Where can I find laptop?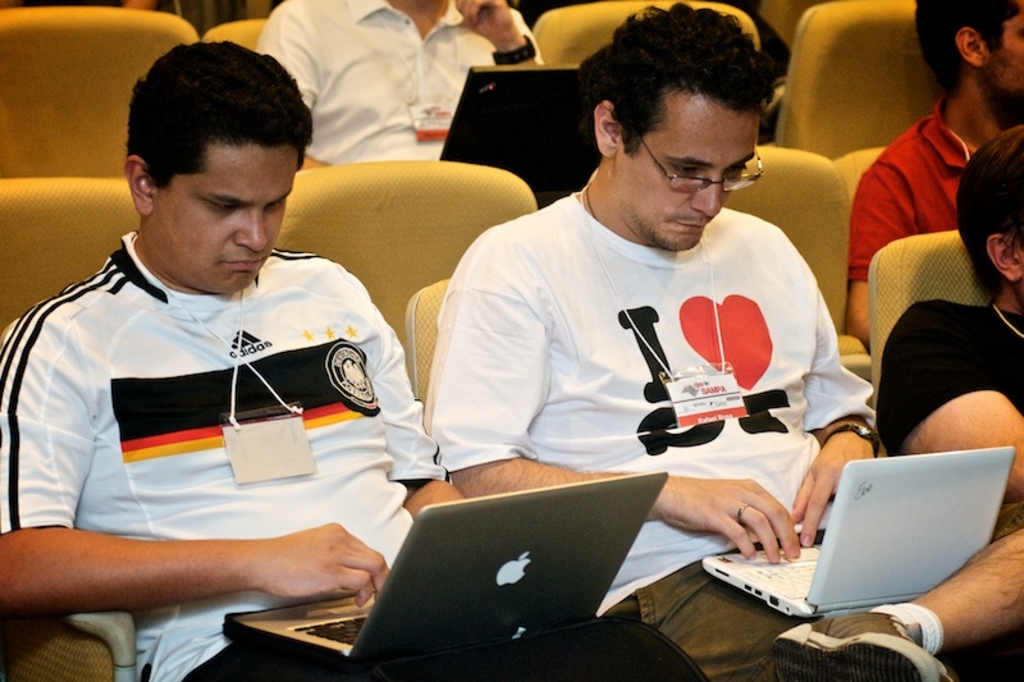
You can find it at locate(726, 443, 1009, 638).
